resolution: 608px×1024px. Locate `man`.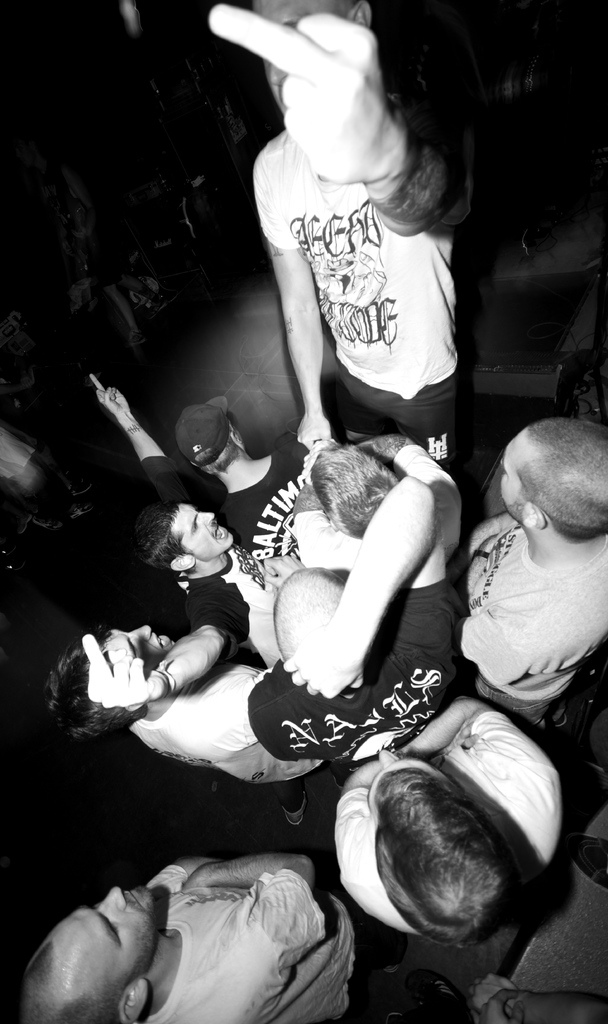
(4,854,397,1023).
